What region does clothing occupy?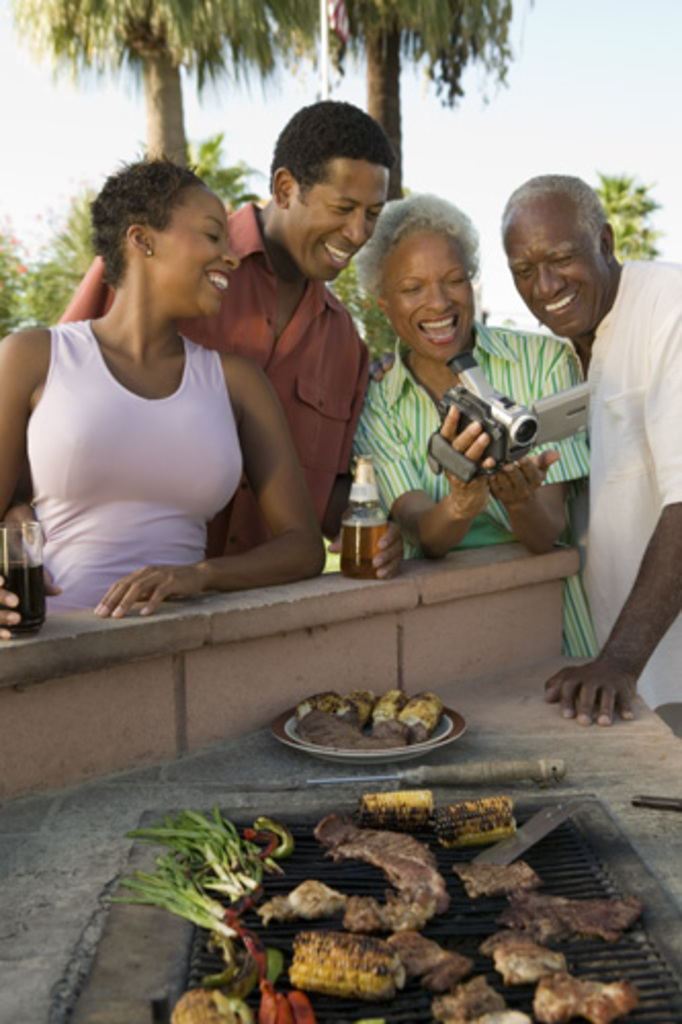
box(569, 260, 680, 737).
